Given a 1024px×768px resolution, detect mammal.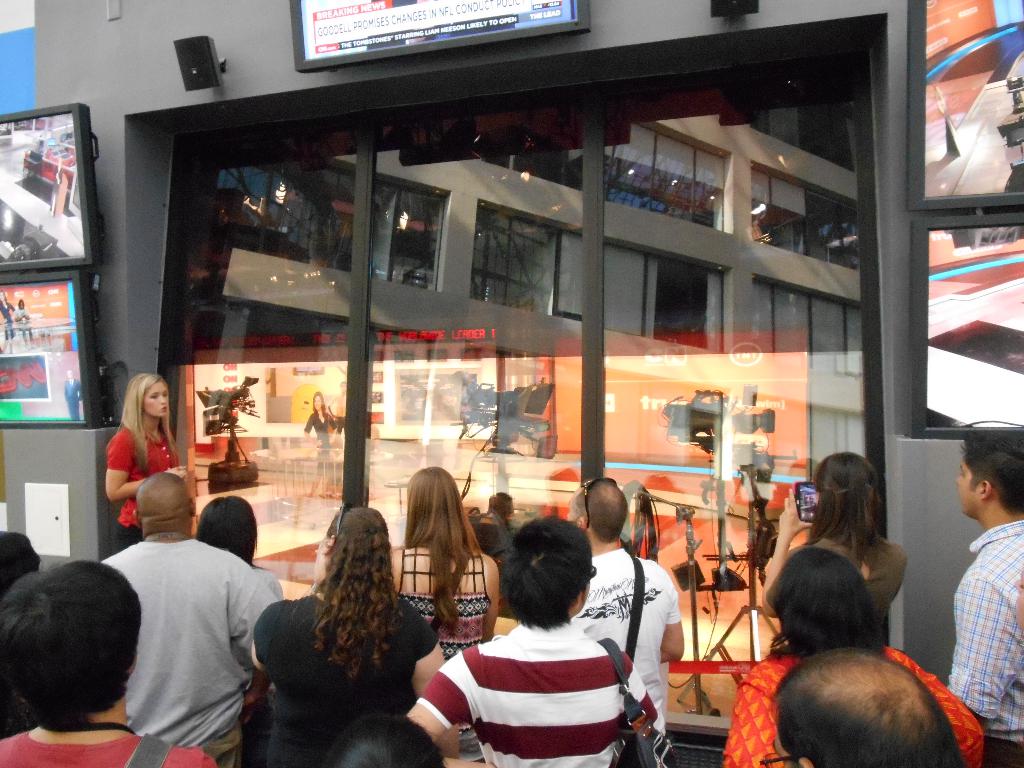
1014:572:1023:630.
